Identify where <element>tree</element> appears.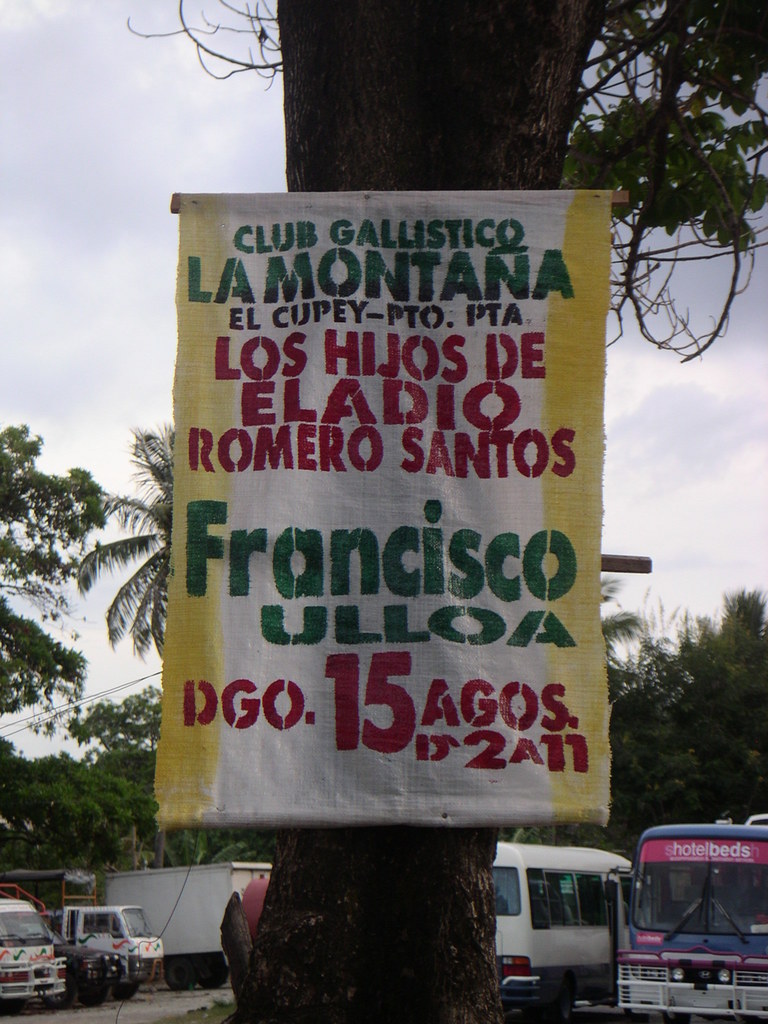
Appears at [608,640,710,815].
